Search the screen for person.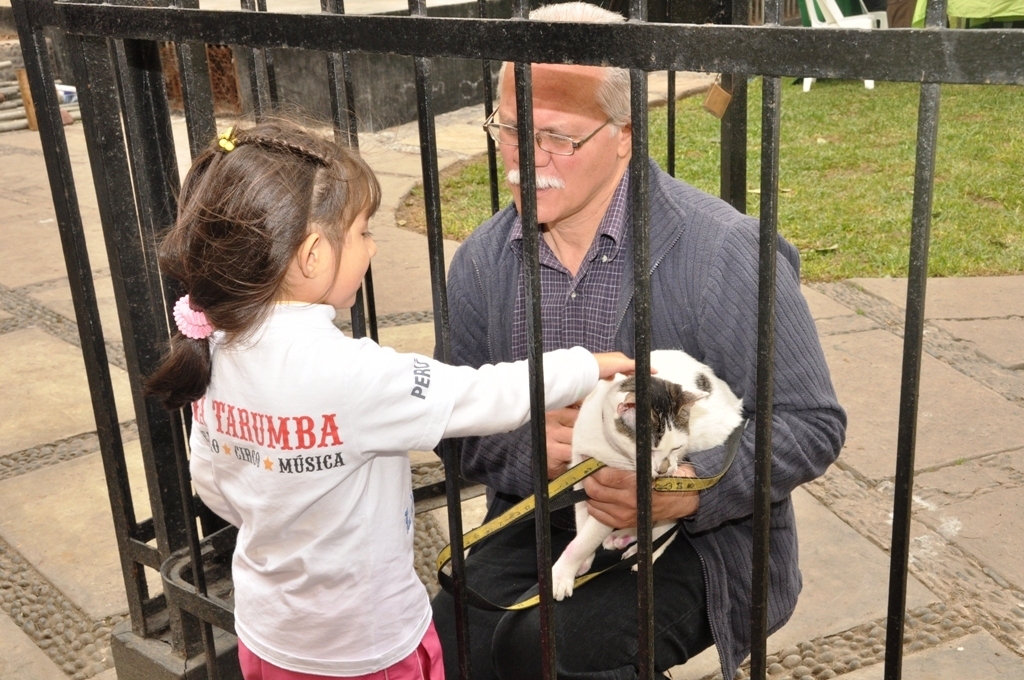
Found at BBox(138, 101, 661, 679).
